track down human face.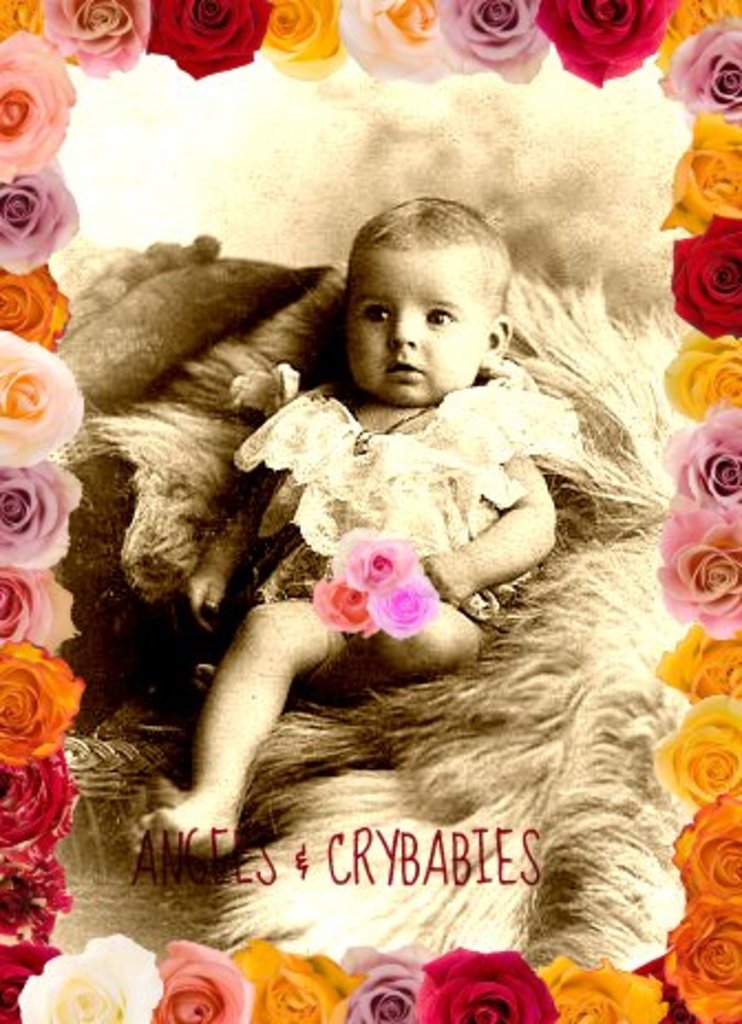
Tracked to l=347, t=260, r=484, b=404.
